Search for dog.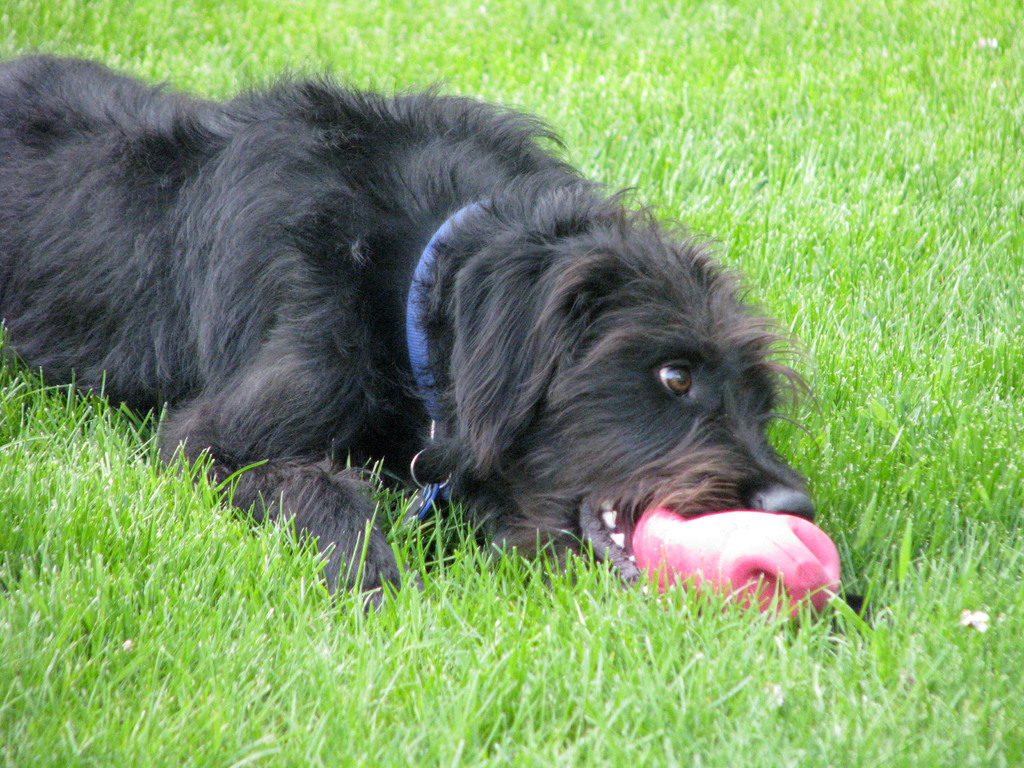
Found at [x1=0, y1=53, x2=821, y2=615].
